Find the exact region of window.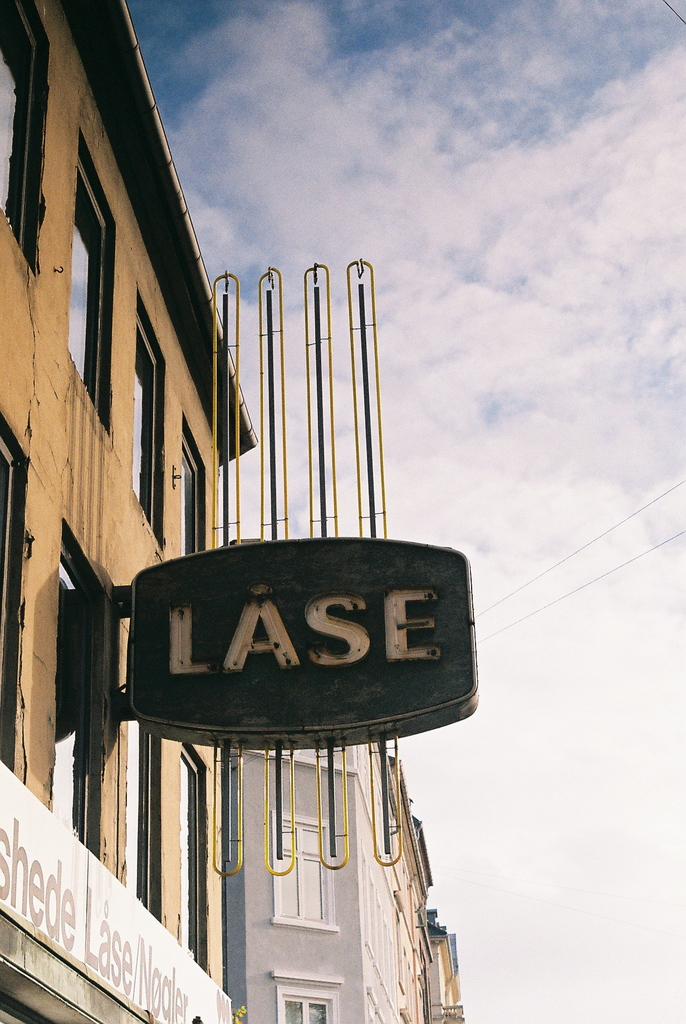
Exact region: crop(61, 129, 117, 437).
